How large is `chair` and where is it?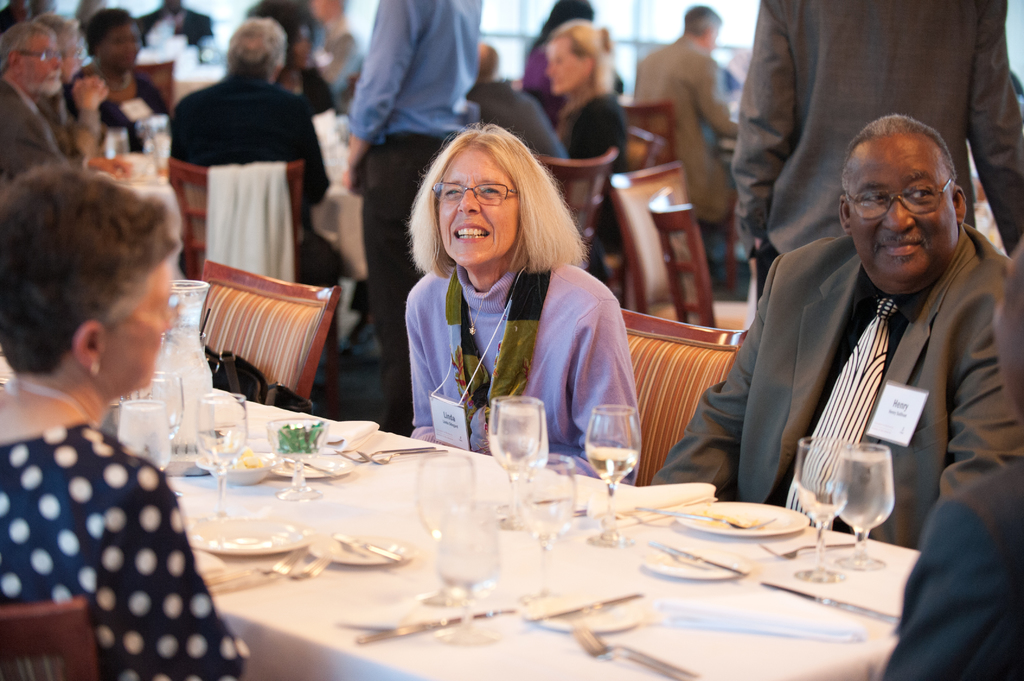
Bounding box: [left=163, top=156, right=341, bottom=406].
